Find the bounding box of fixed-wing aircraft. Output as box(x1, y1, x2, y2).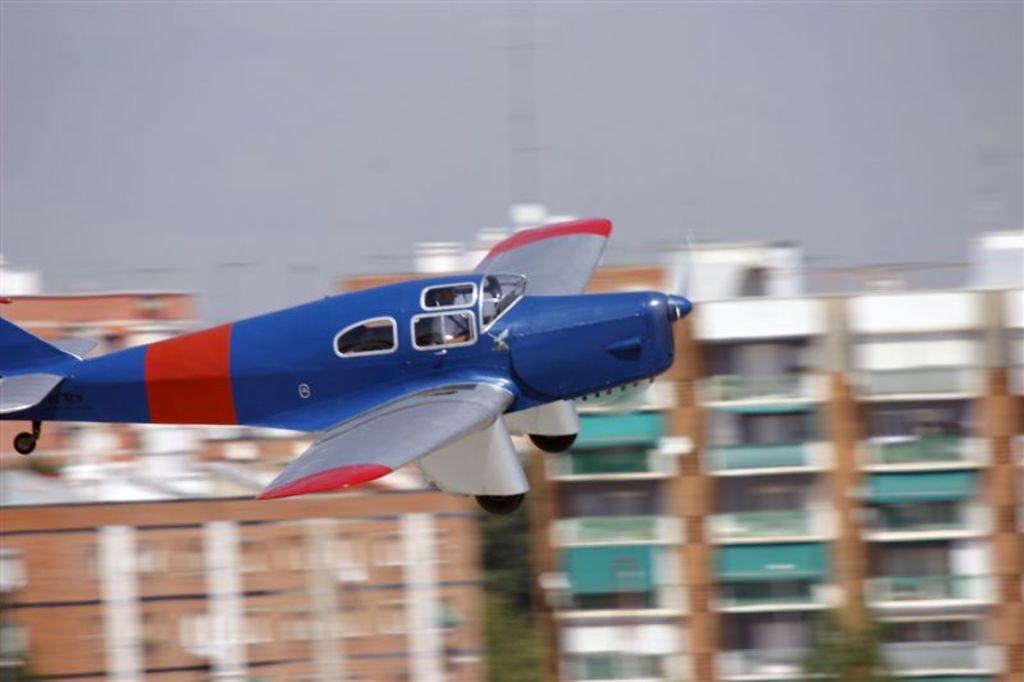
box(0, 216, 695, 517).
